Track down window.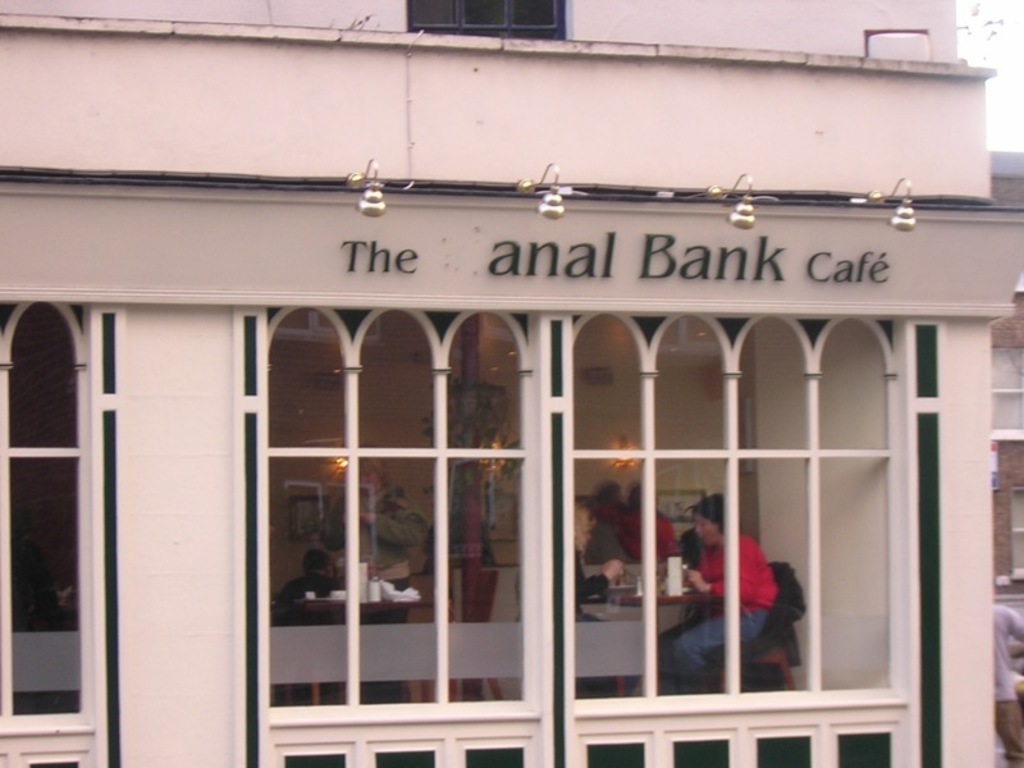
Tracked to [left=992, top=339, right=1023, bottom=603].
